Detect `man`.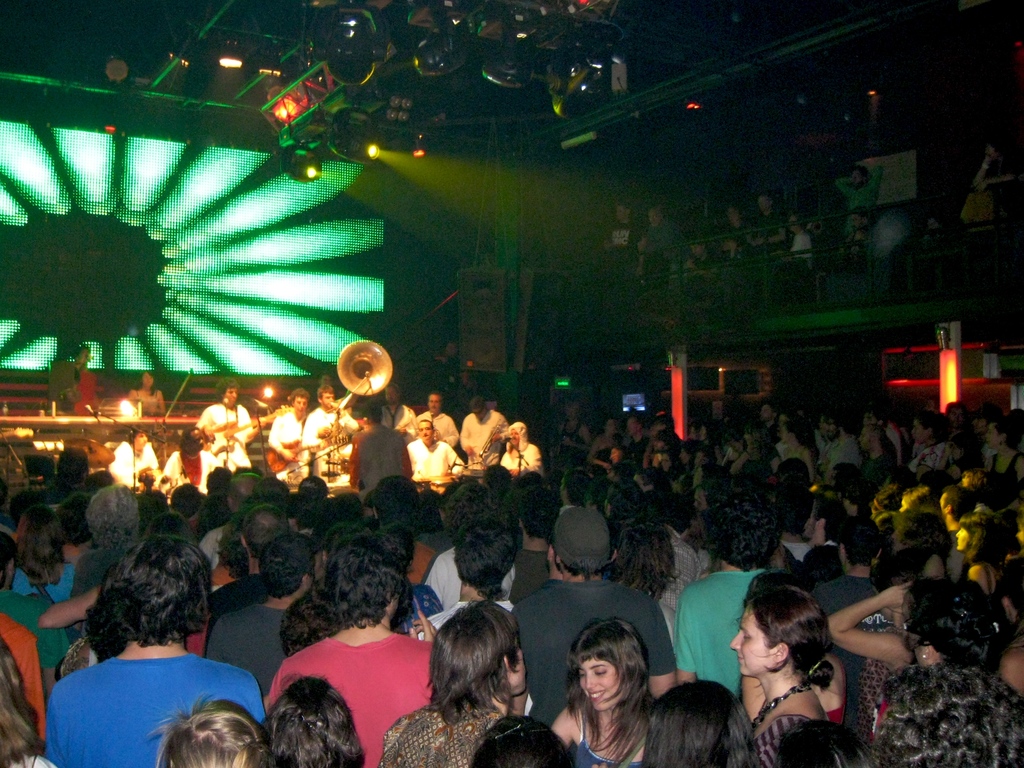
Detected at 847,209,878,252.
